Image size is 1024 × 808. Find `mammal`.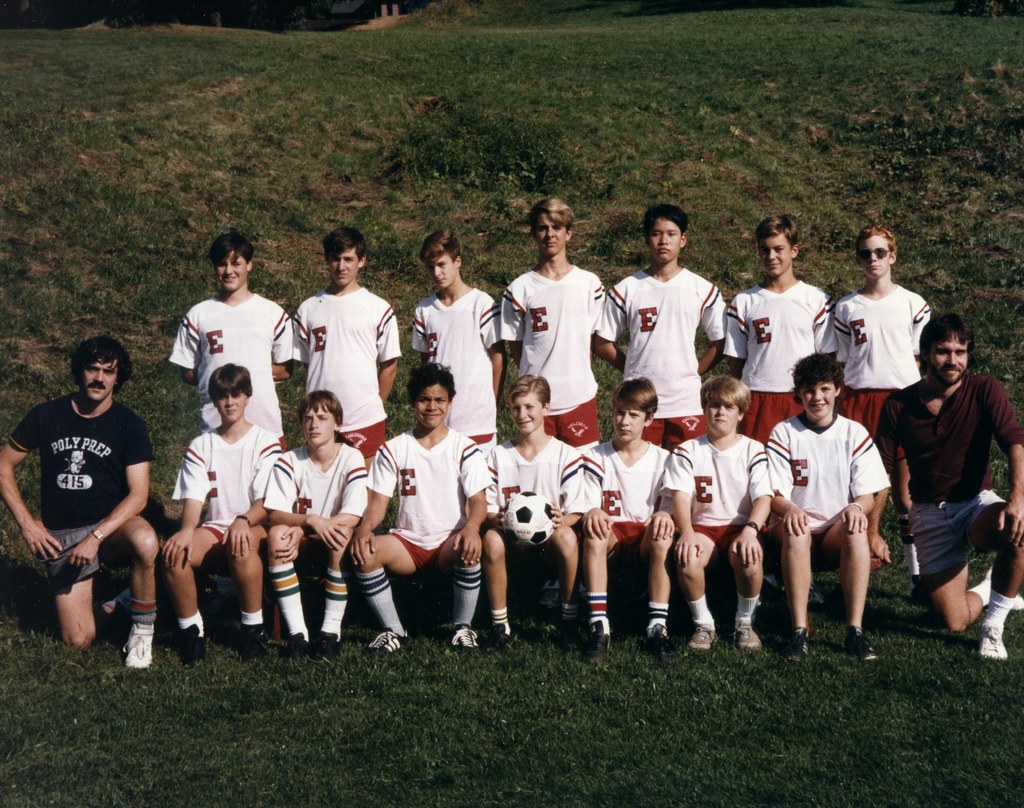
bbox=(497, 197, 632, 448).
